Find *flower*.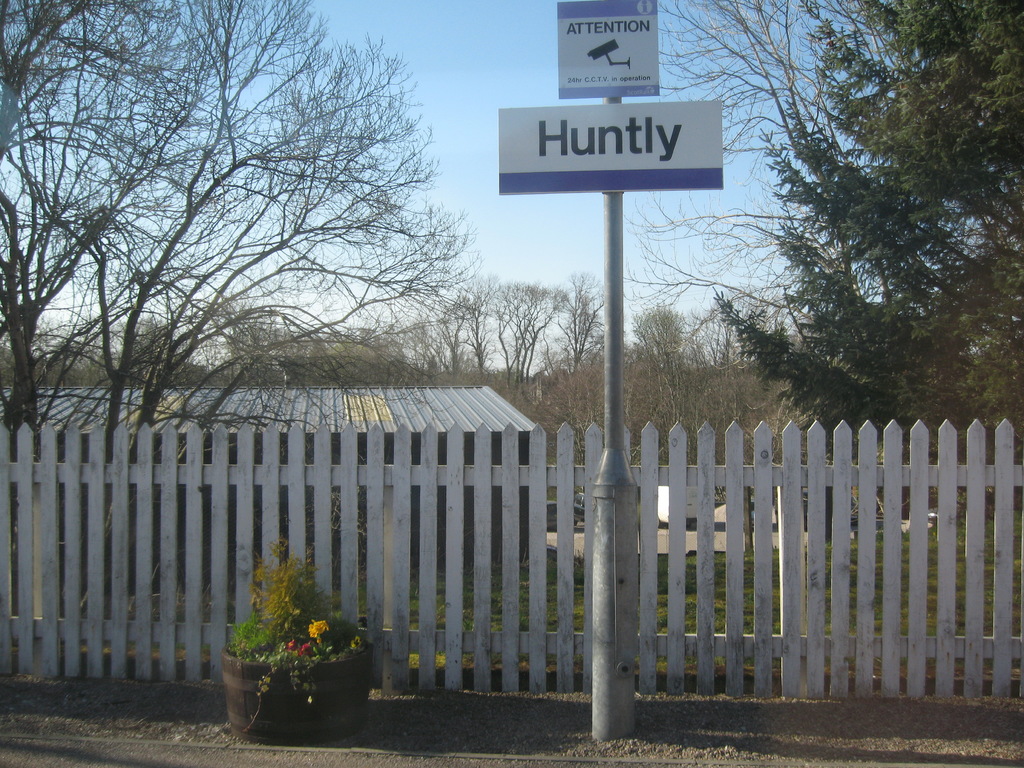
312:624:328:636.
